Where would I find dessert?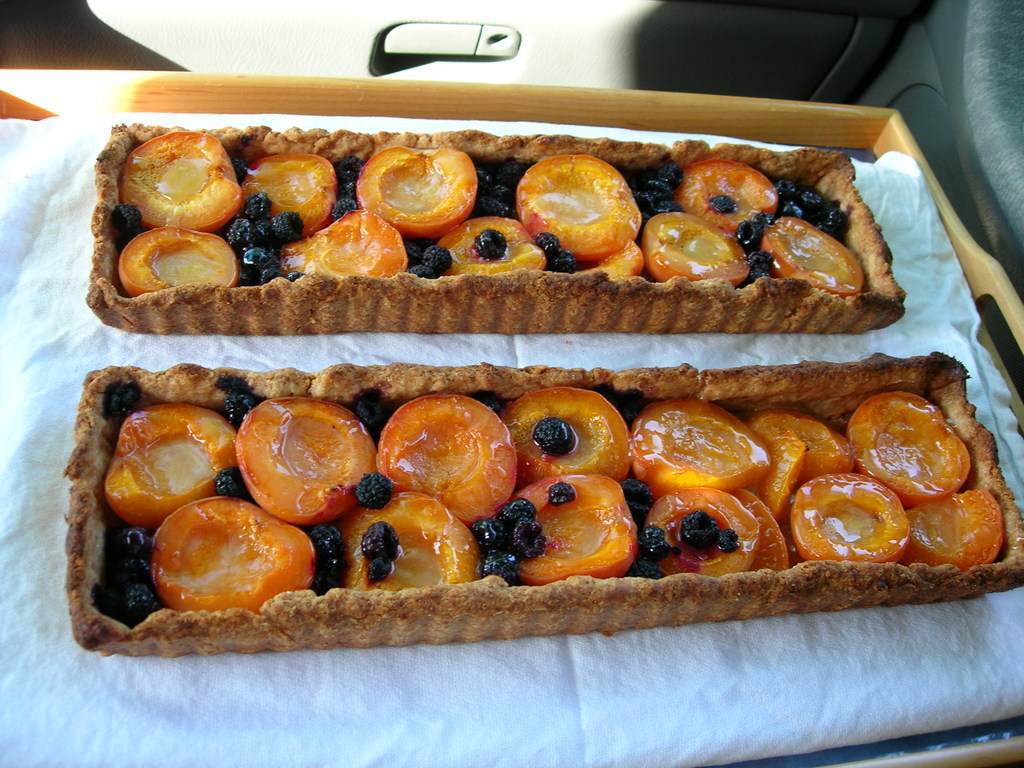
At (640, 401, 764, 493).
